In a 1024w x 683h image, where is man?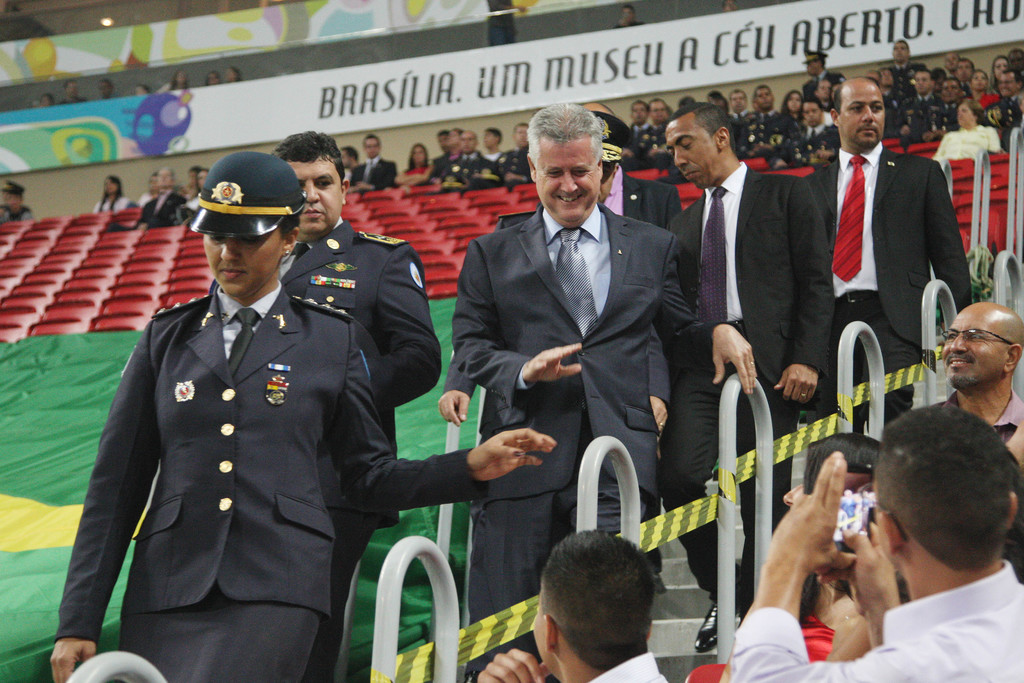
box=[930, 303, 1023, 471].
